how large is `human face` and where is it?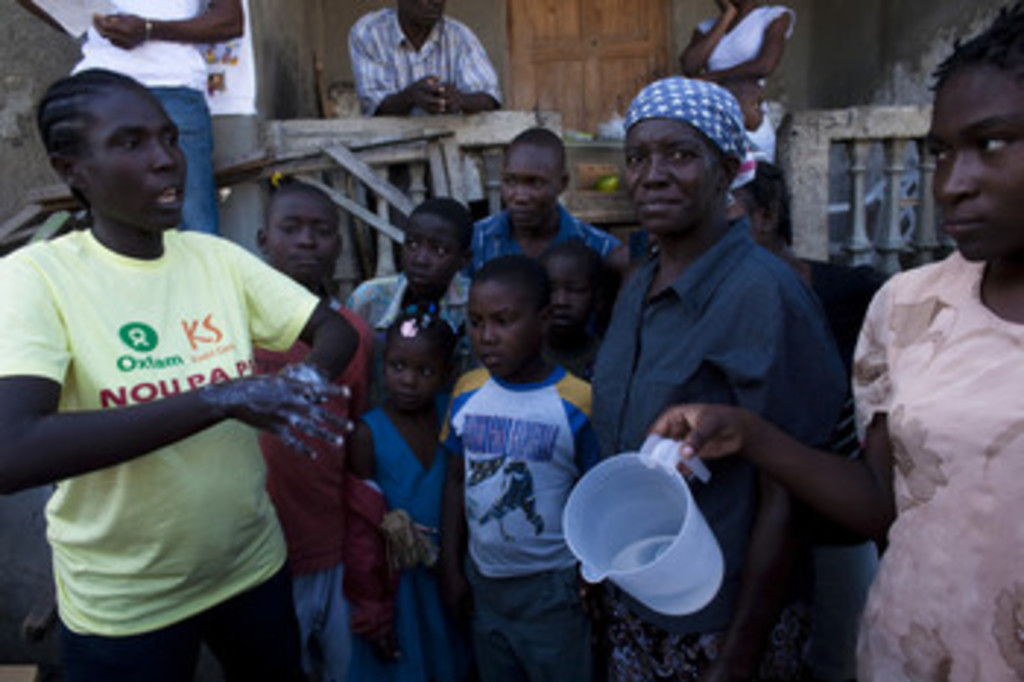
Bounding box: [500, 140, 559, 225].
